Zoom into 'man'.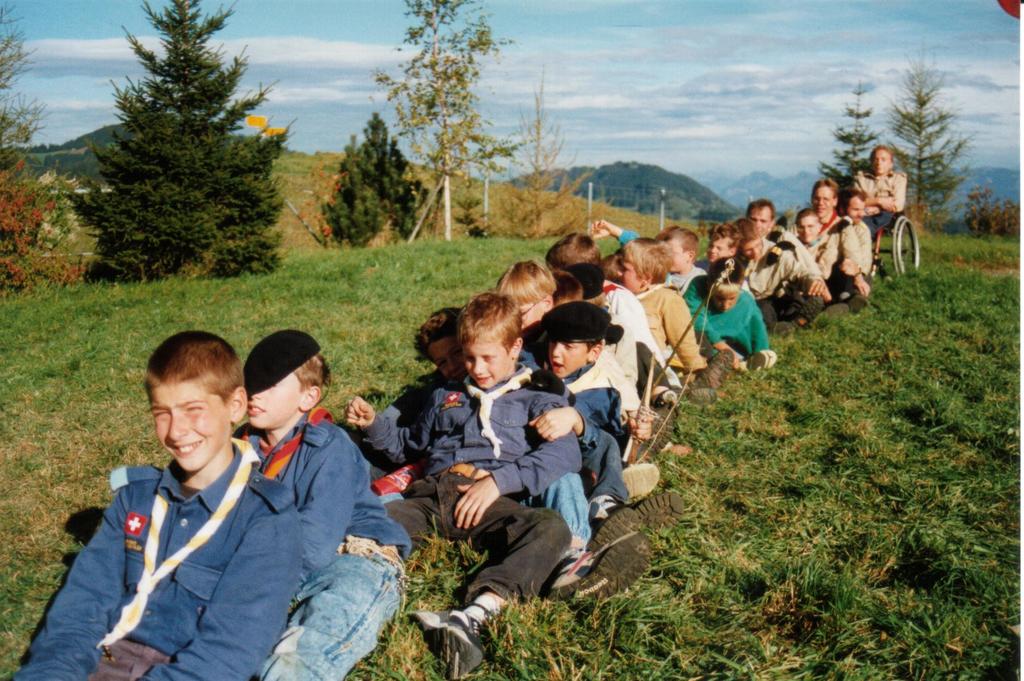
Zoom target: BBox(834, 189, 876, 313).
